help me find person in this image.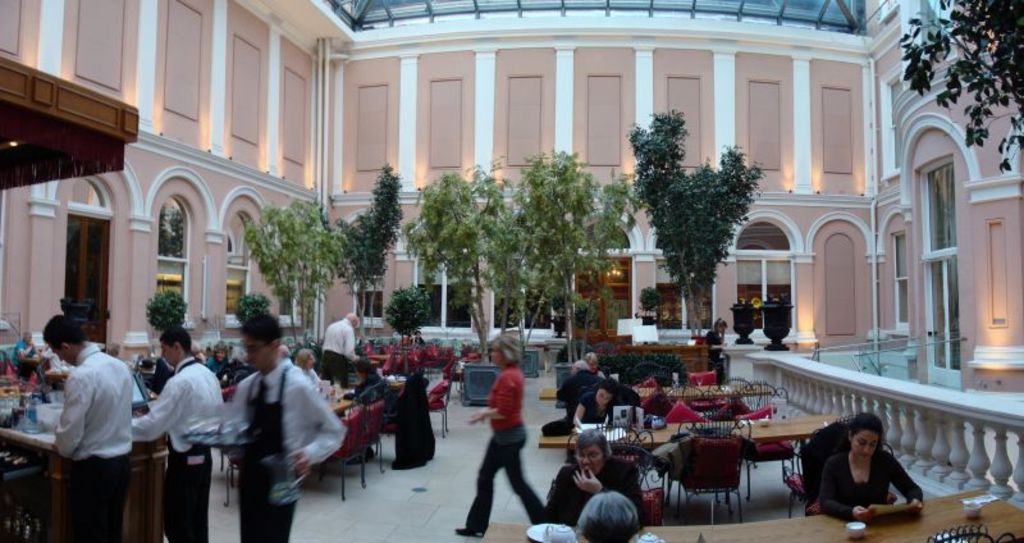
Found it: <region>748, 309, 773, 344</region>.
